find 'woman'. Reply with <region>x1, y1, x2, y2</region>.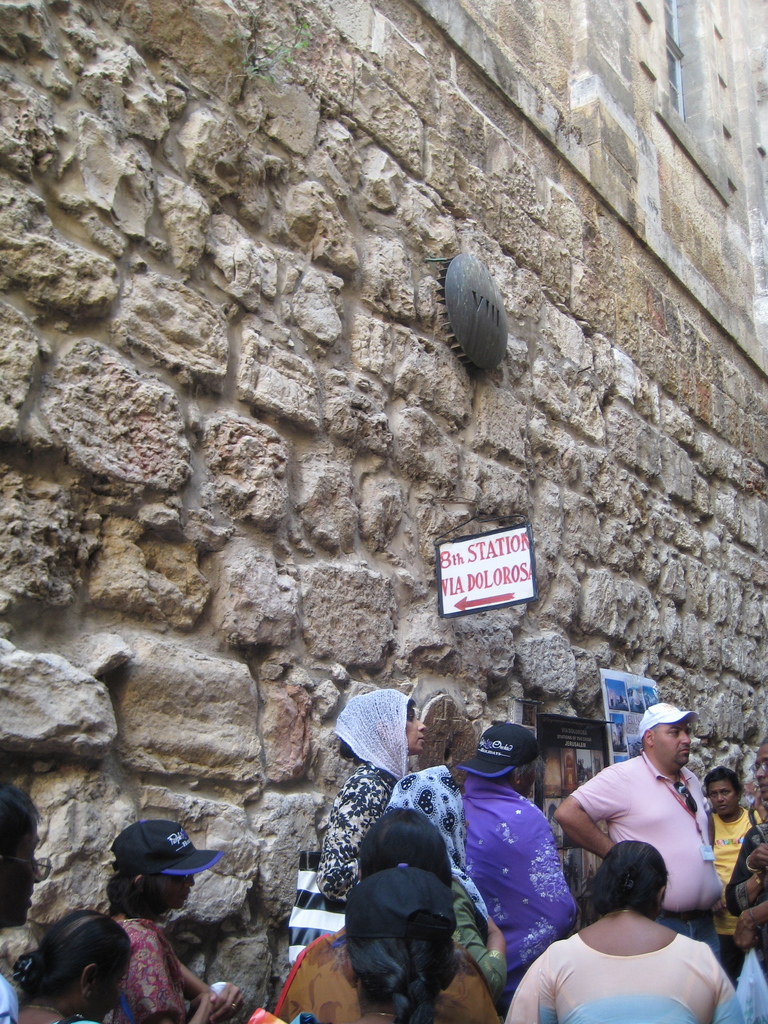
<region>315, 687, 427, 897</region>.
